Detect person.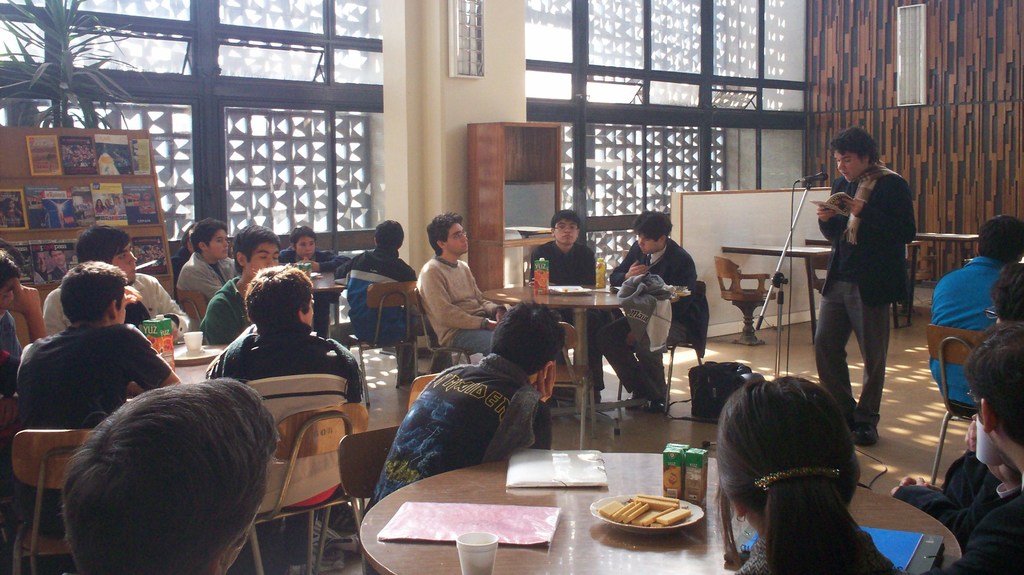
Detected at x1=523 y1=202 x2=609 y2=408.
